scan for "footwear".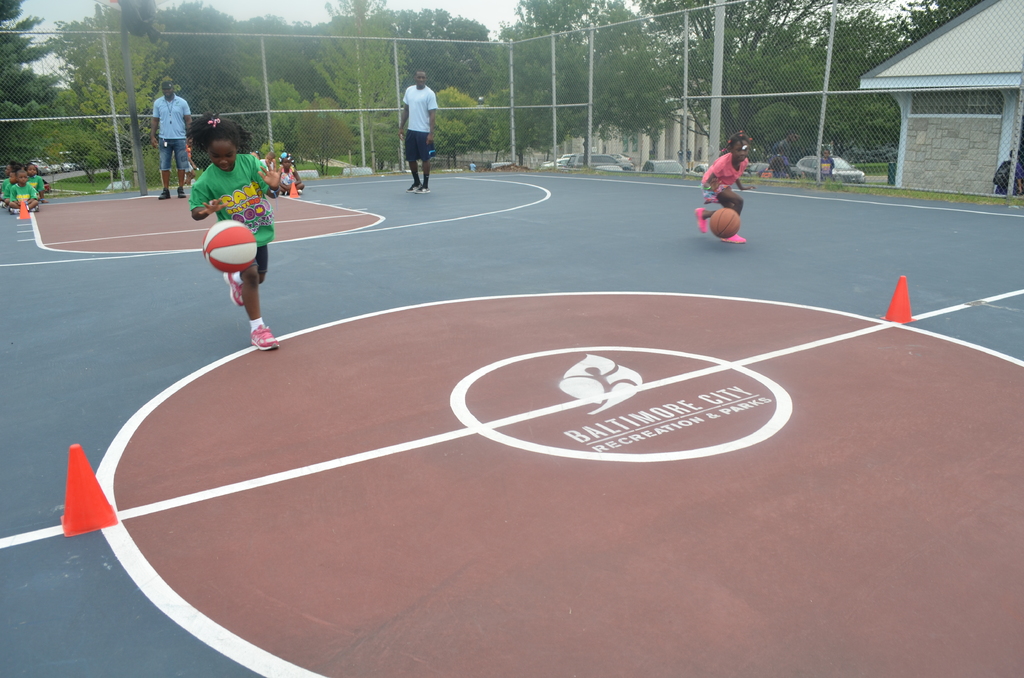
Scan result: <box>279,191,289,195</box>.
